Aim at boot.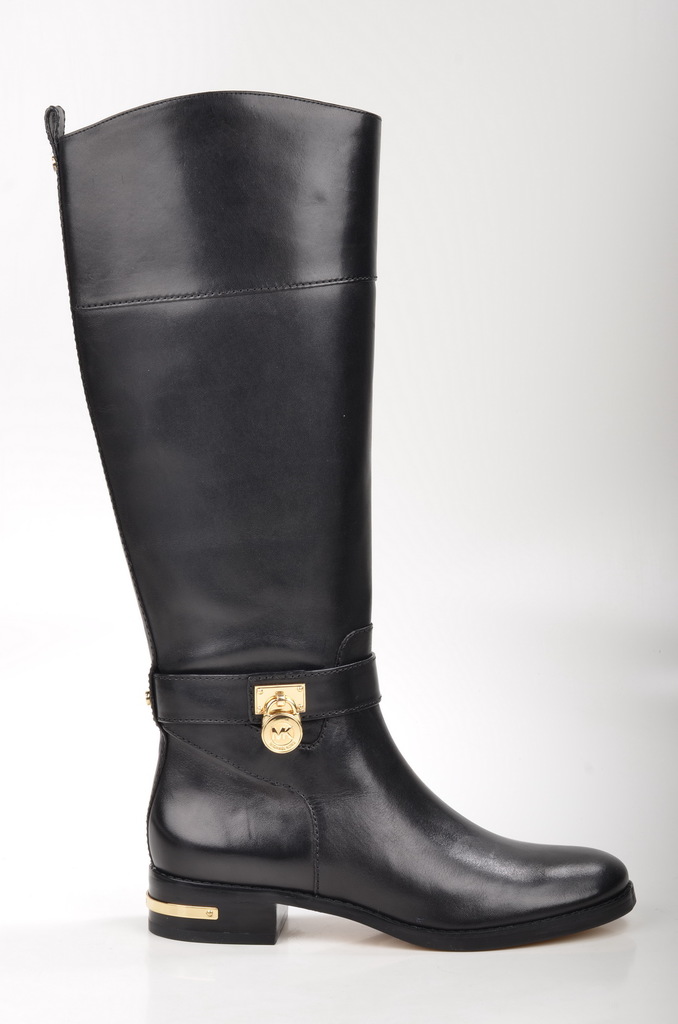
Aimed at [45, 95, 631, 943].
